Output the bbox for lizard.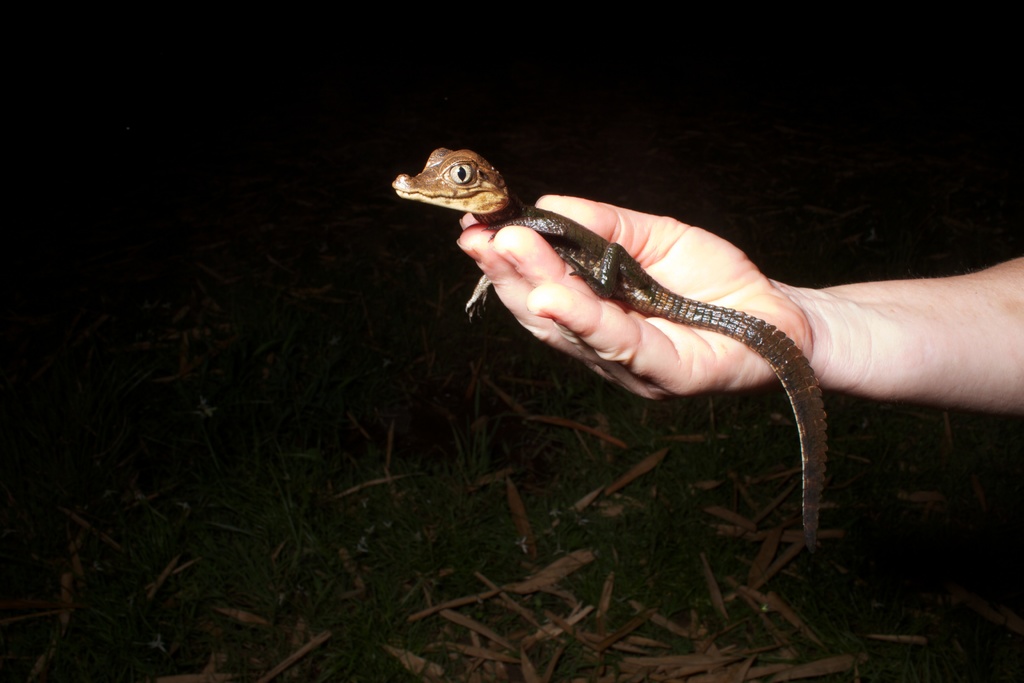
<box>425,170,867,527</box>.
